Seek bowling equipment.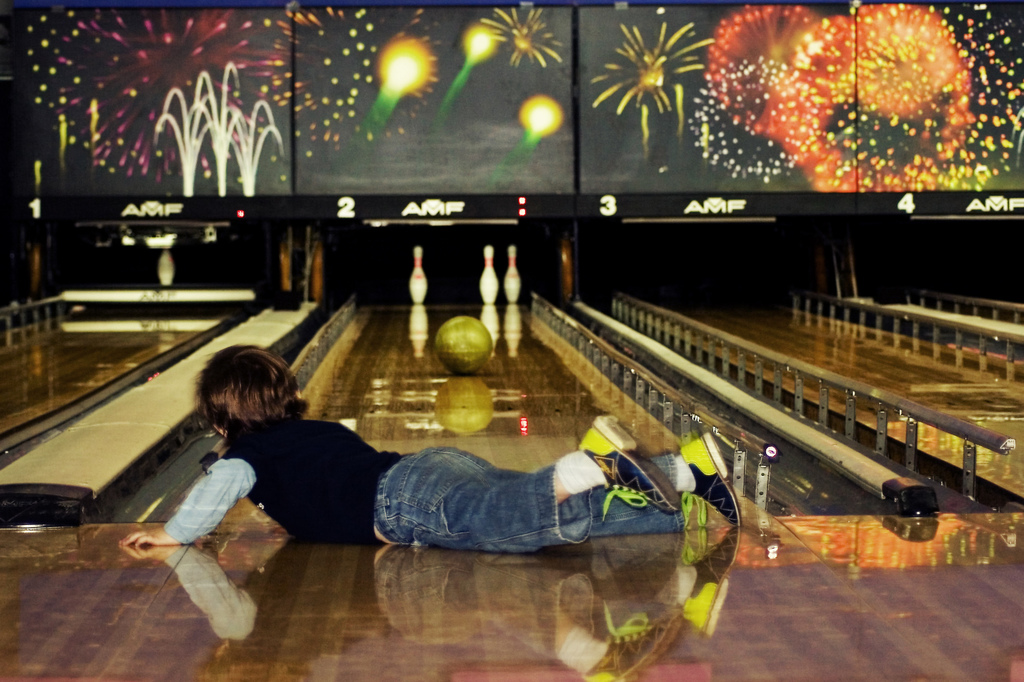
<bbox>156, 252, 175, 288</bbox>.
